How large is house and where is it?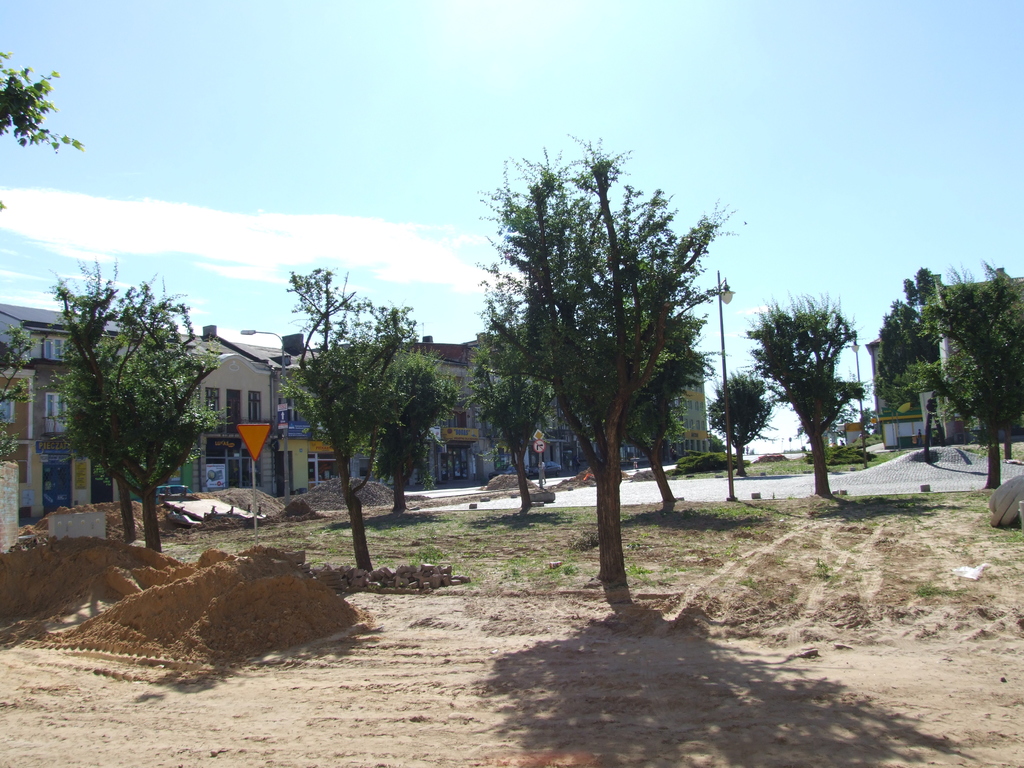
Bounding box: [0, 305, 118, 524].
